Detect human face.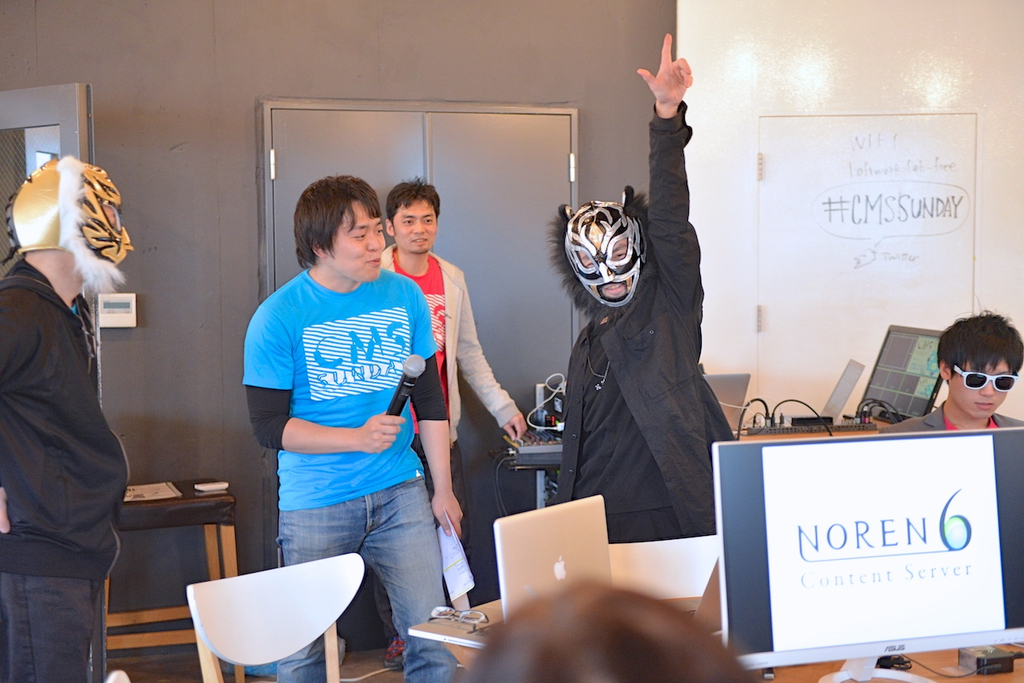
Detected at rect(394, 202, 439, 254).
